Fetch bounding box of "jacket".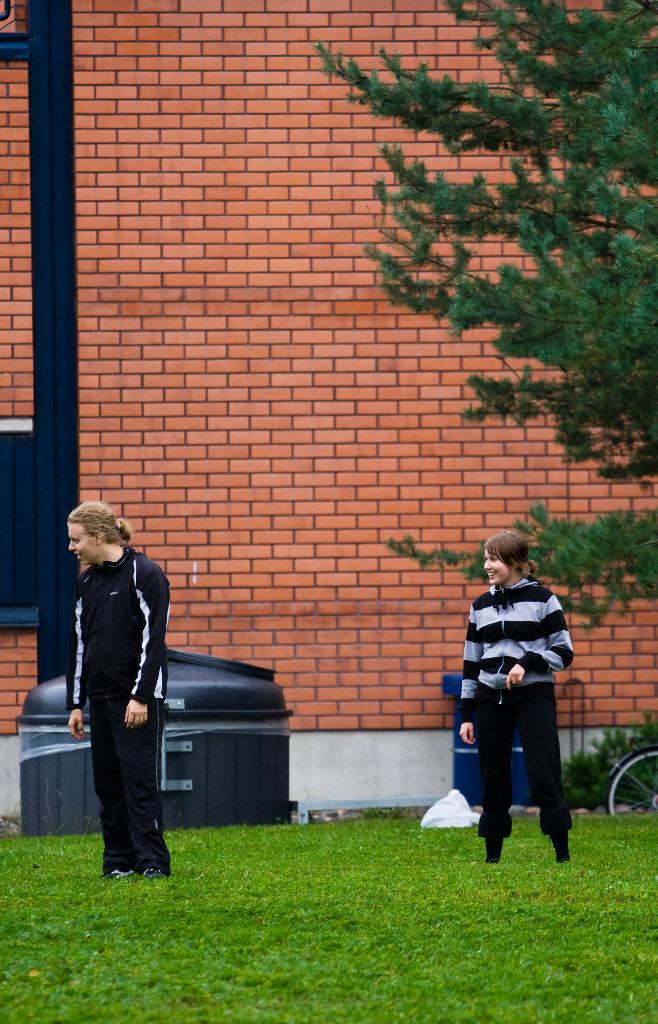
Bbox: (x1=53, y1=540, x2=174, y2=712).
